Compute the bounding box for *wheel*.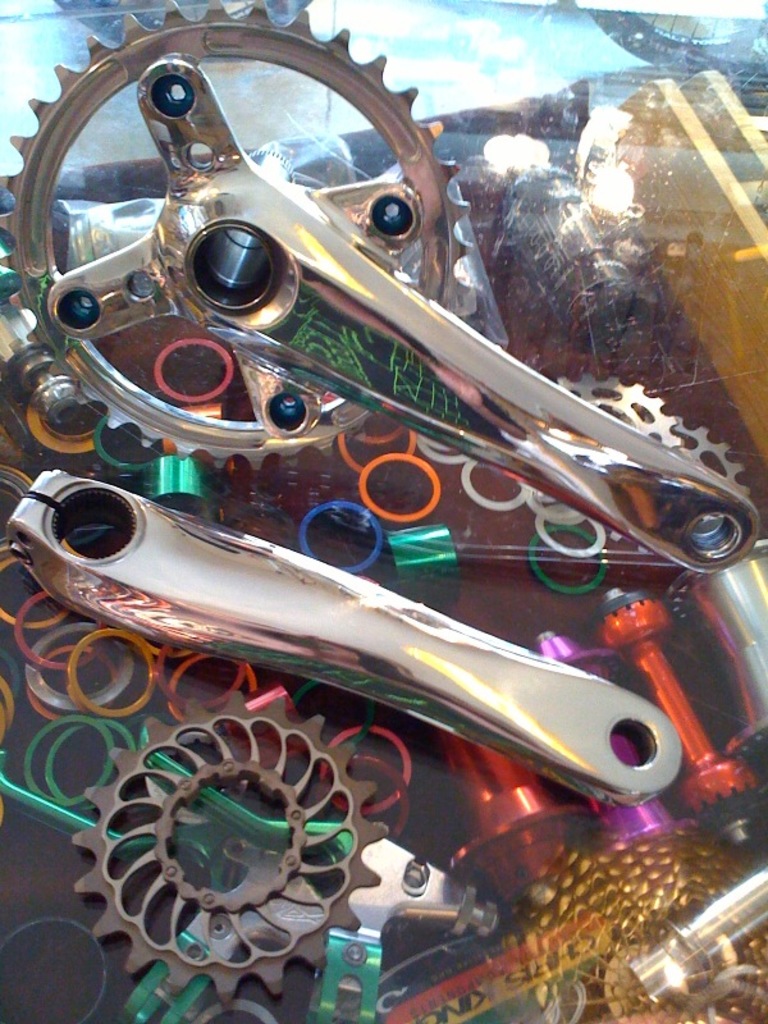
52,1,314,65.
